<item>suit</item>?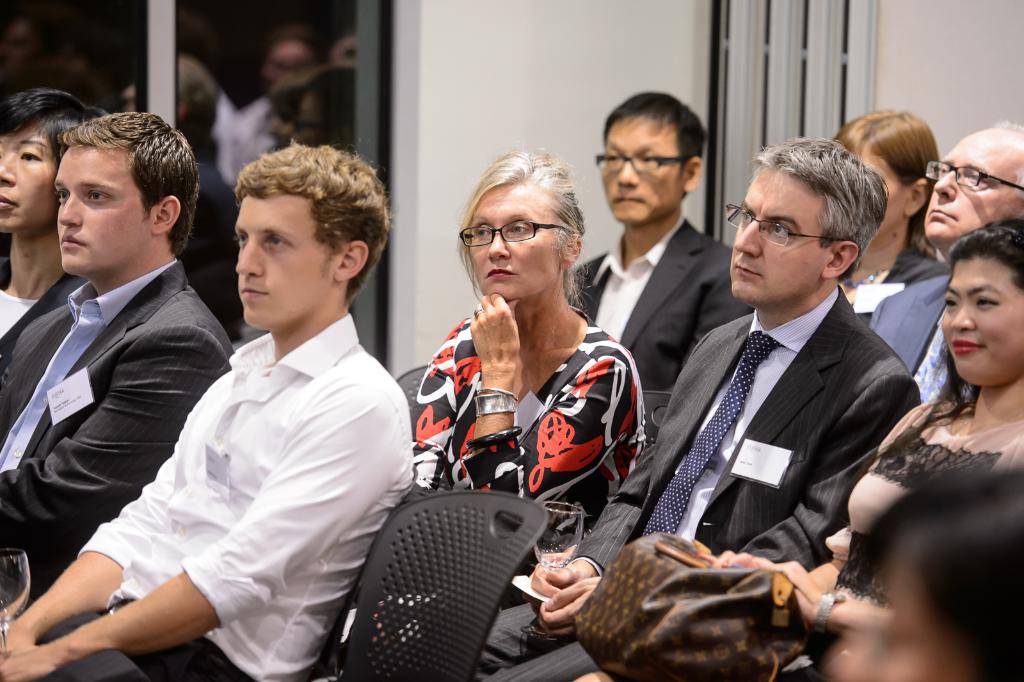
left=0, top=258, right=92, bottom=367
